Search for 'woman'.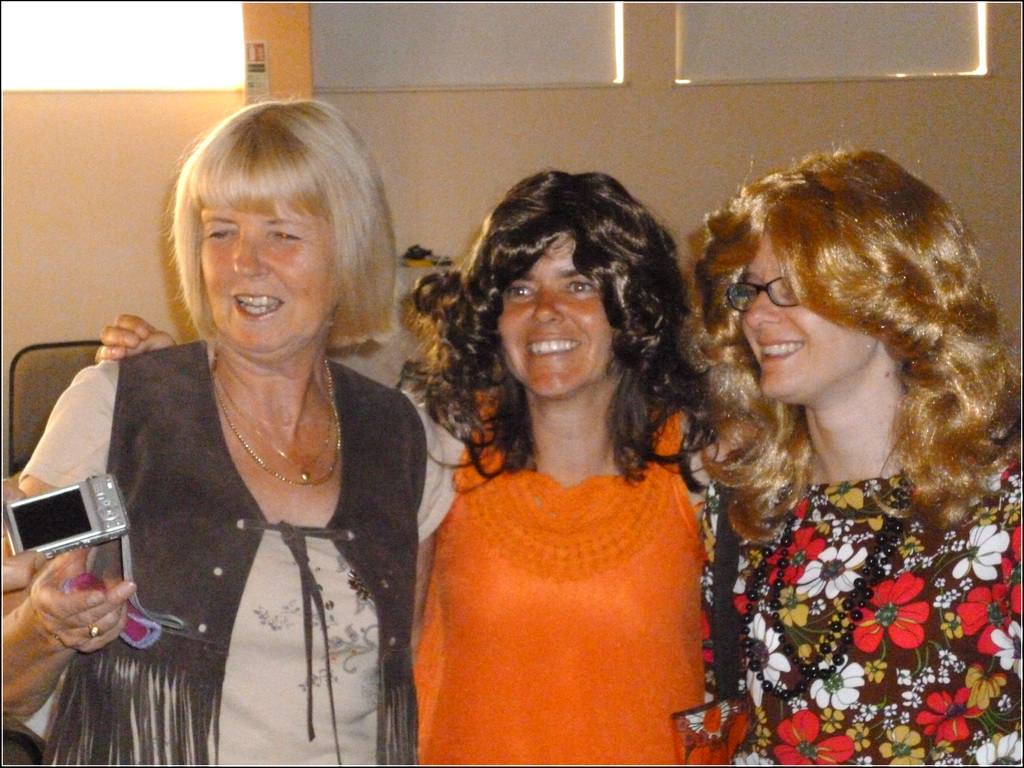
Found at left=391, top=152, right=743, bottom=767.
